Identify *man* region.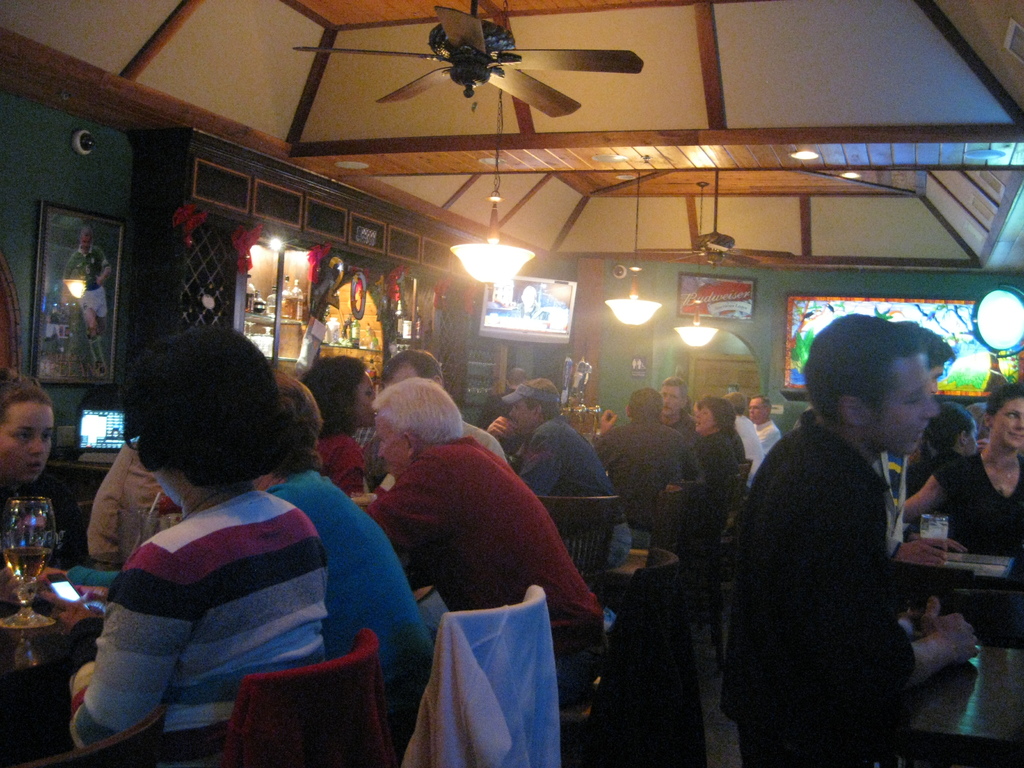
Region: (x1=660, y1=372, x2=700, y2=429).
